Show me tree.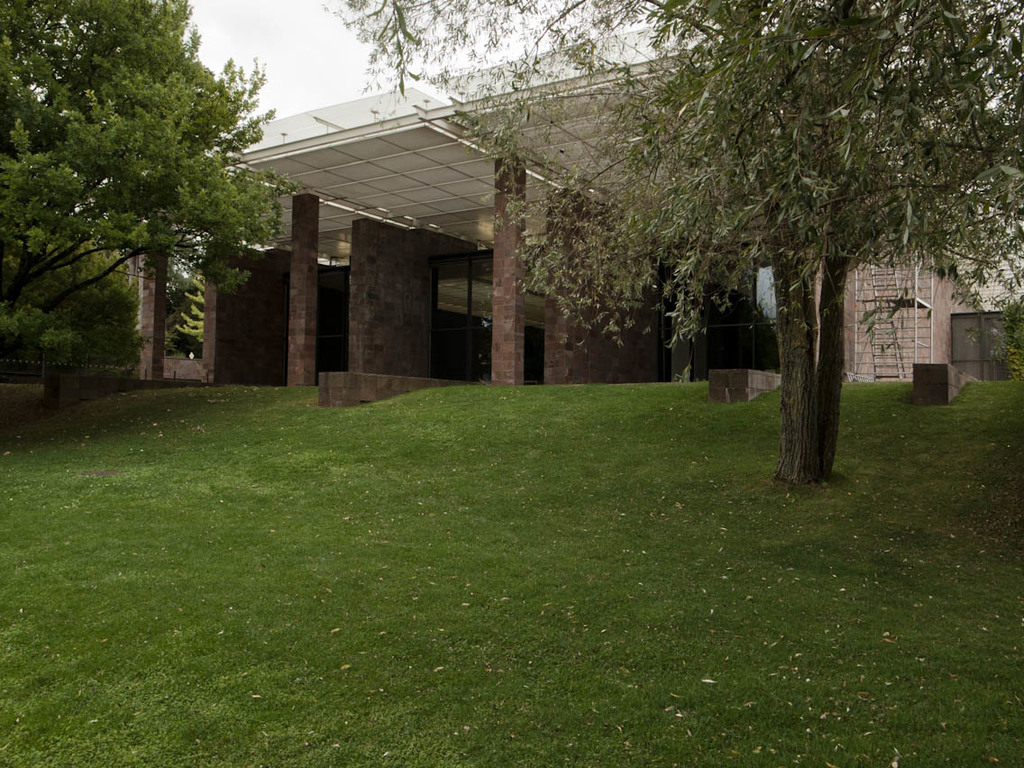
tree is here: left=312, top=0, right=1023, bottom=485.
